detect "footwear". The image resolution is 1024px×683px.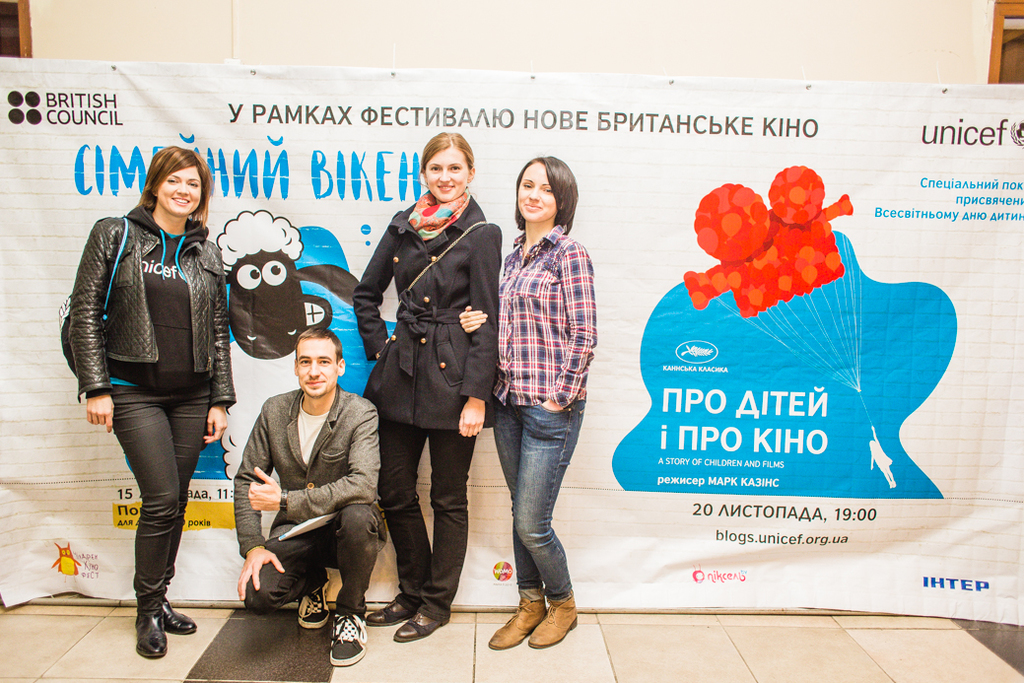
{"x1": 329, "y1": 616, "x2": 366, "y2": 667}.
